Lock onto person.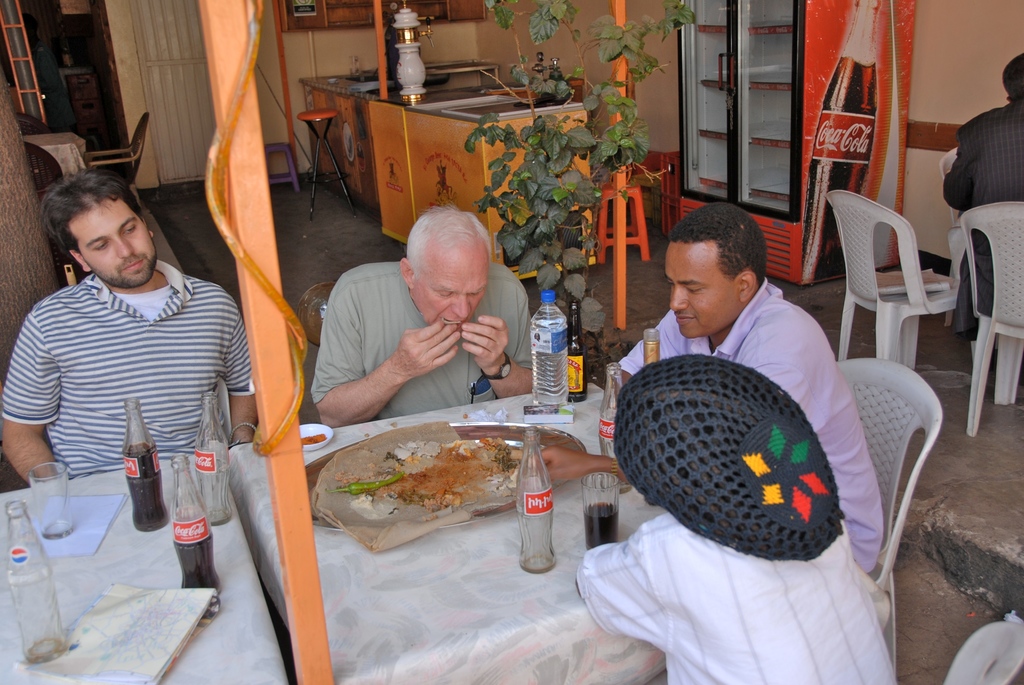
Locked: 942 52 1023 342.
